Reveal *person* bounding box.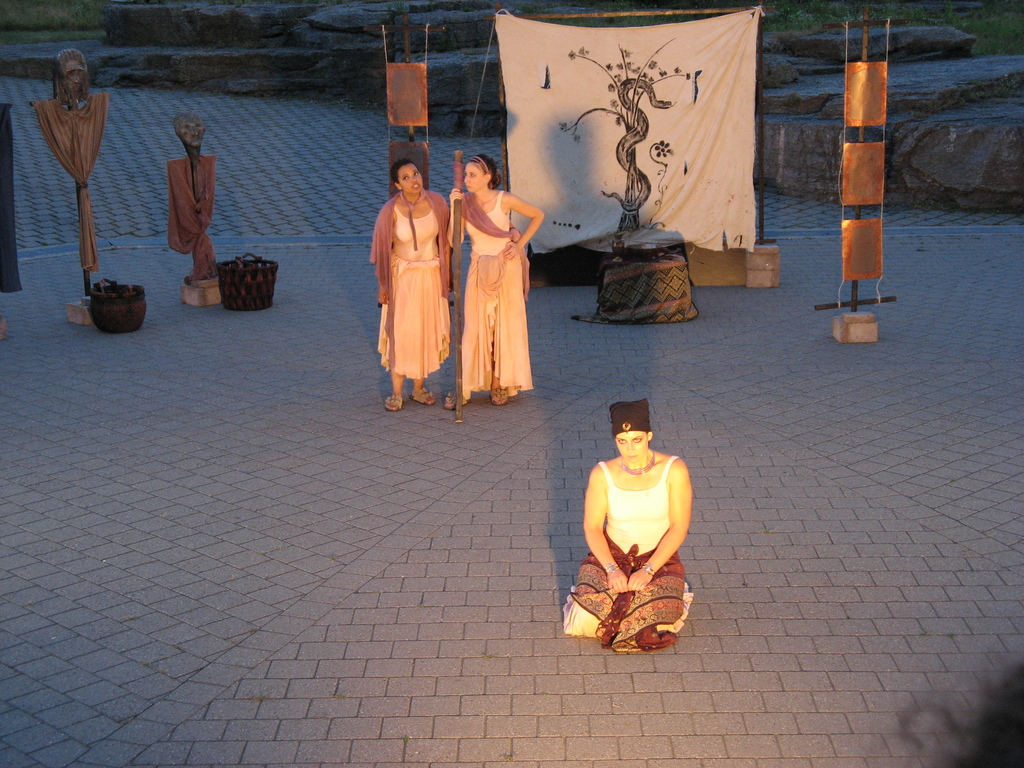
Revealed: [447,157,548,405].
